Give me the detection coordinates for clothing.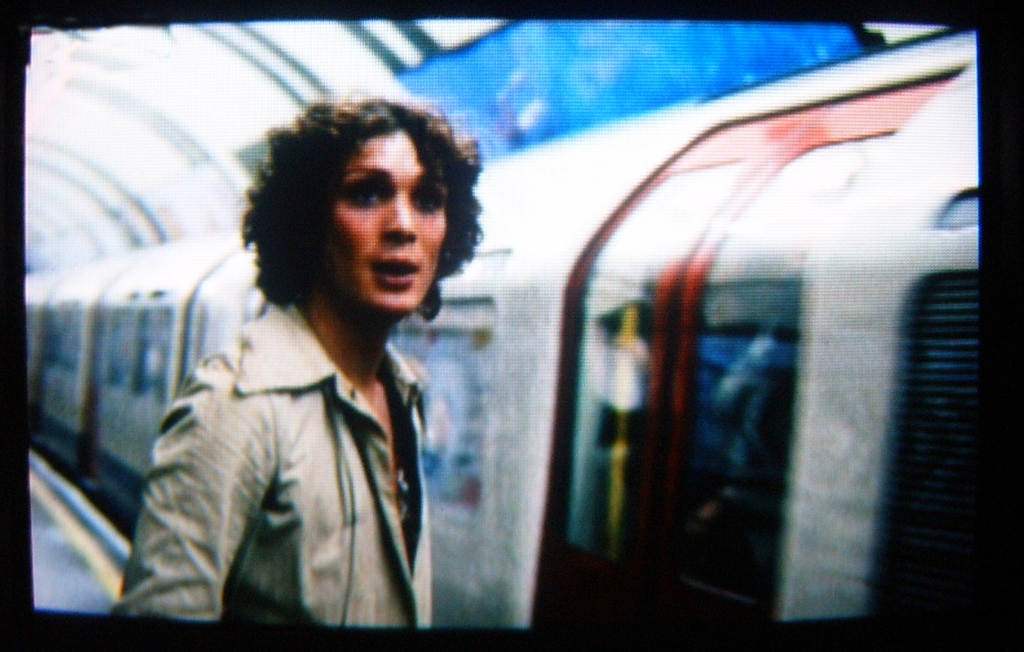
x1=116 y1=300 x2=431 y2=626.
